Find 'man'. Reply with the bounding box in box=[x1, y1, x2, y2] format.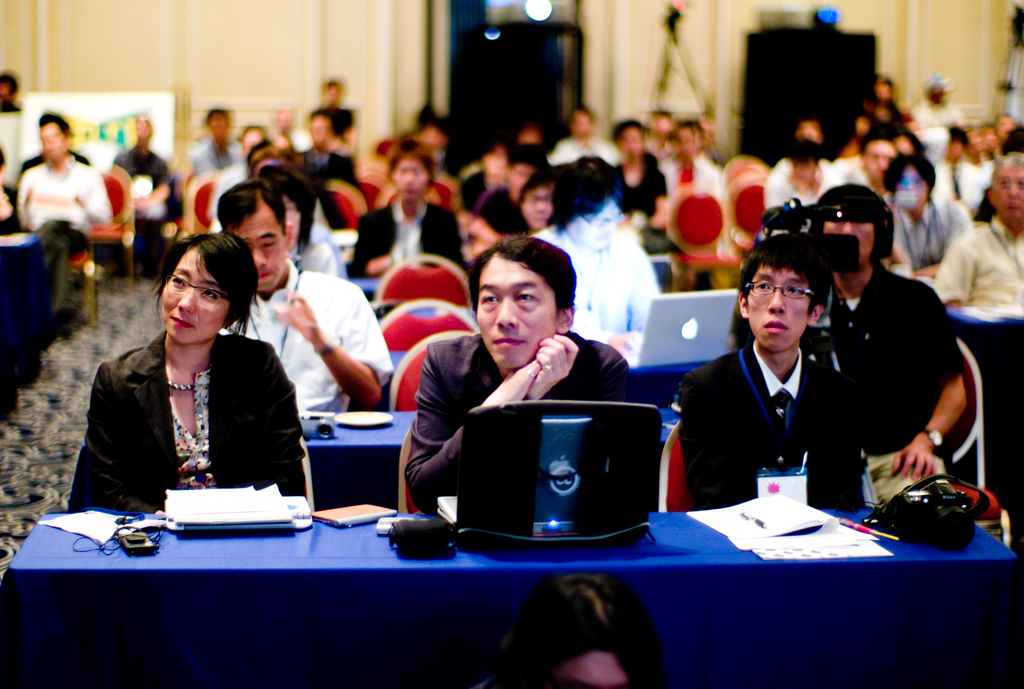
box=[345, 151, 468, 280].
